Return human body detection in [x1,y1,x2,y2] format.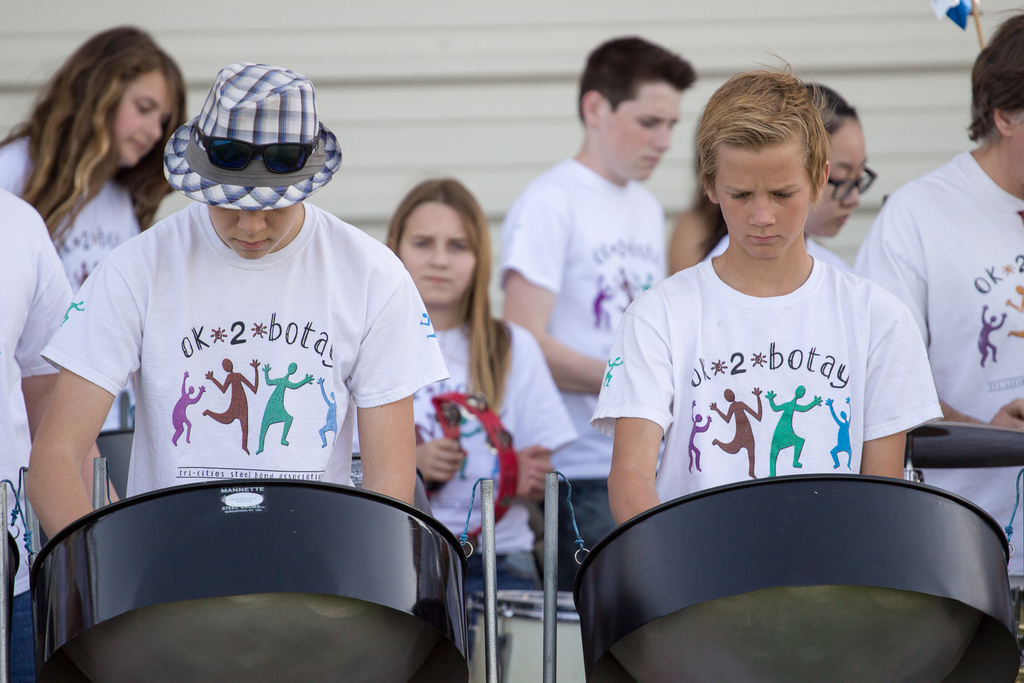
[591,48,945,522].
